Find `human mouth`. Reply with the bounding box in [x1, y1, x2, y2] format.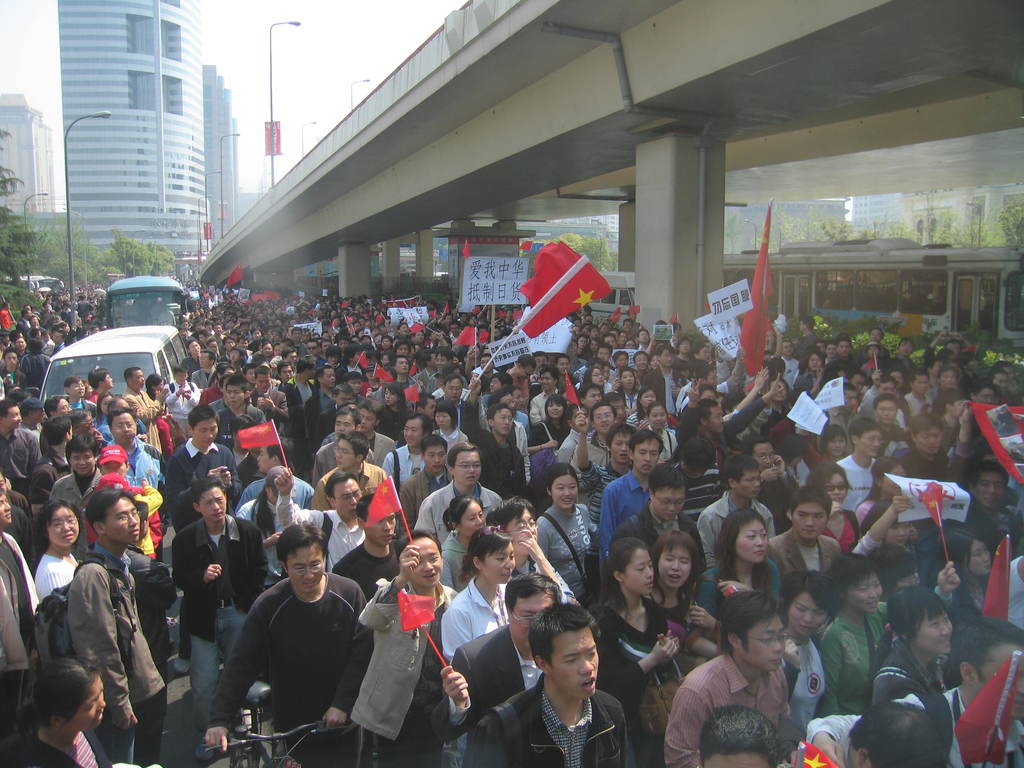
[775, 393, 786, 400].
